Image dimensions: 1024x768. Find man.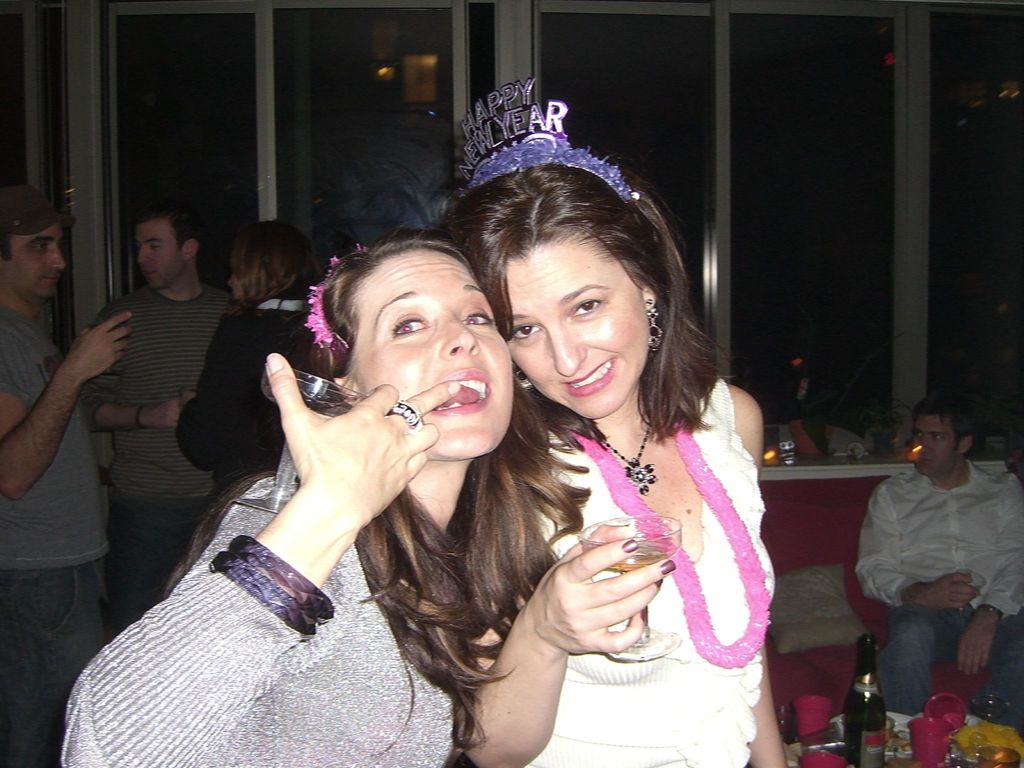
pyautogui.locateOnScreen(83, 204, 241, 634).
